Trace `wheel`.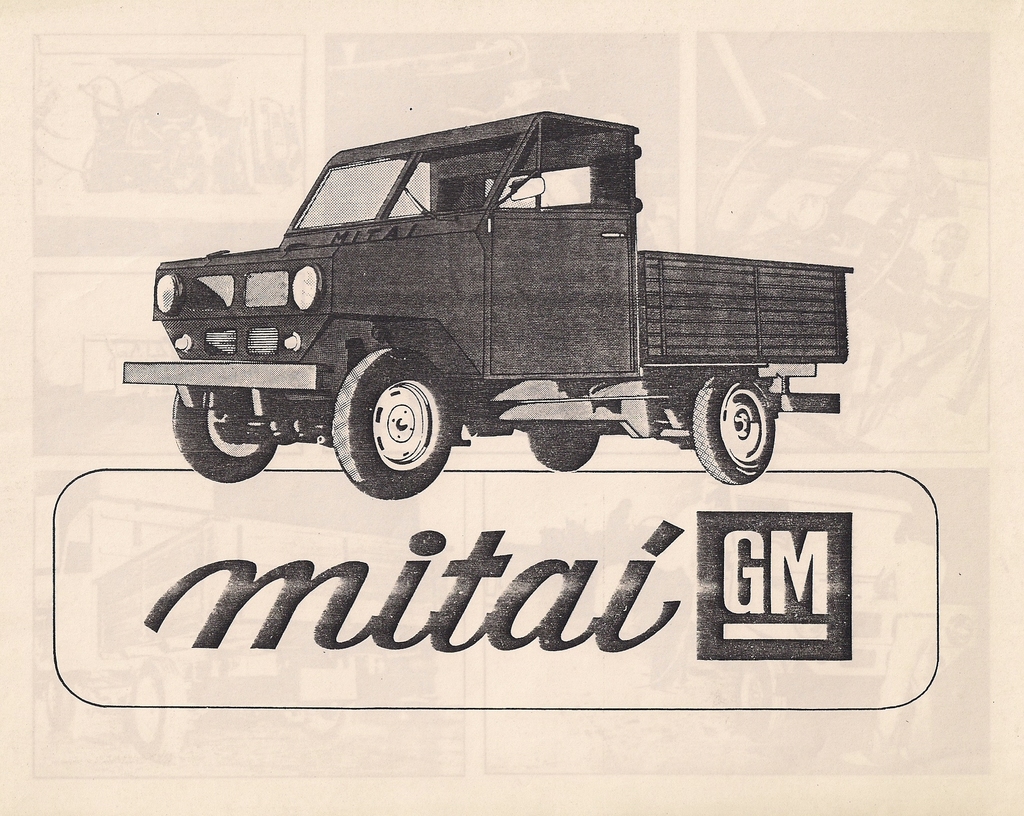
Traced to x1=173 y1=389 x2=278 y2=482.
